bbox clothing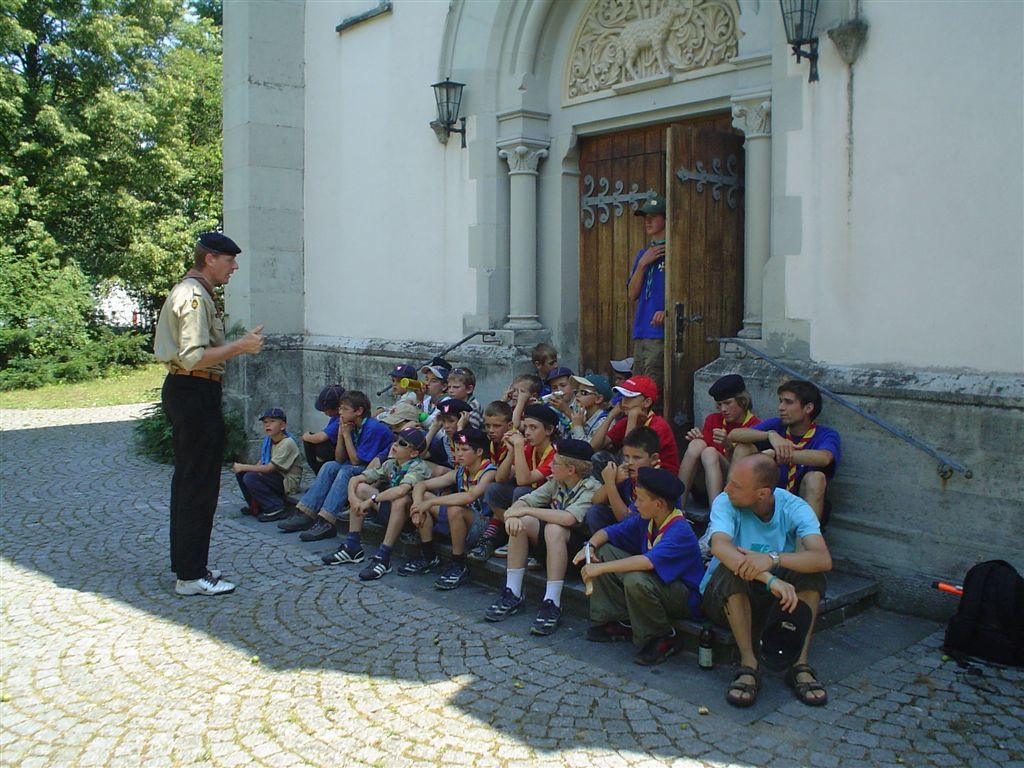
<box>464,397,479,425</box>
